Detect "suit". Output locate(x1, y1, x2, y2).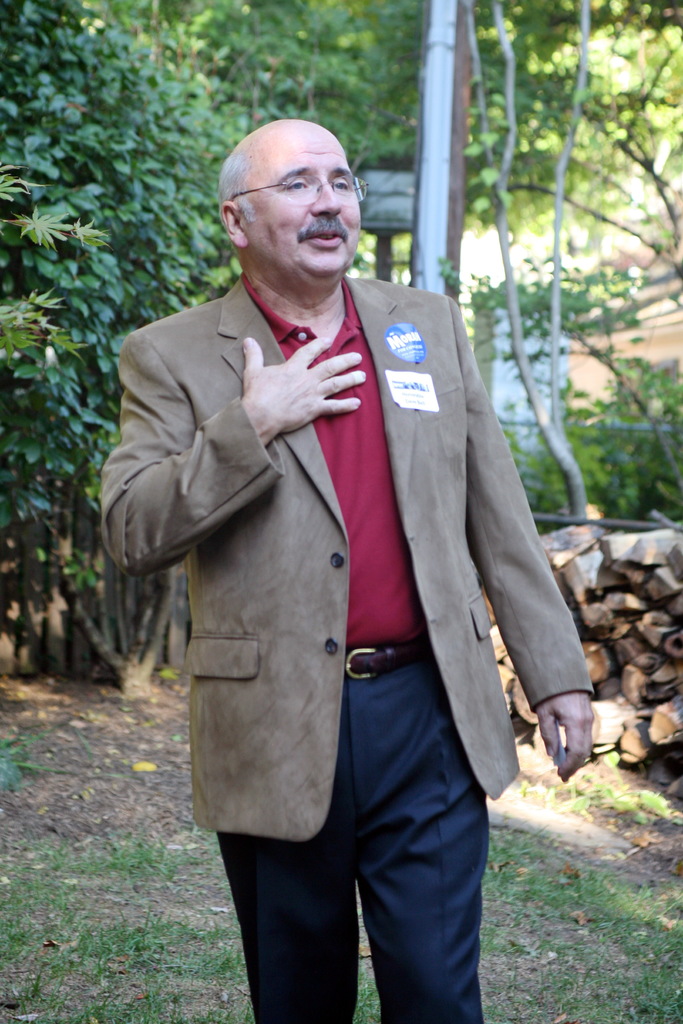
locate(89, 255, 594, 1023).
